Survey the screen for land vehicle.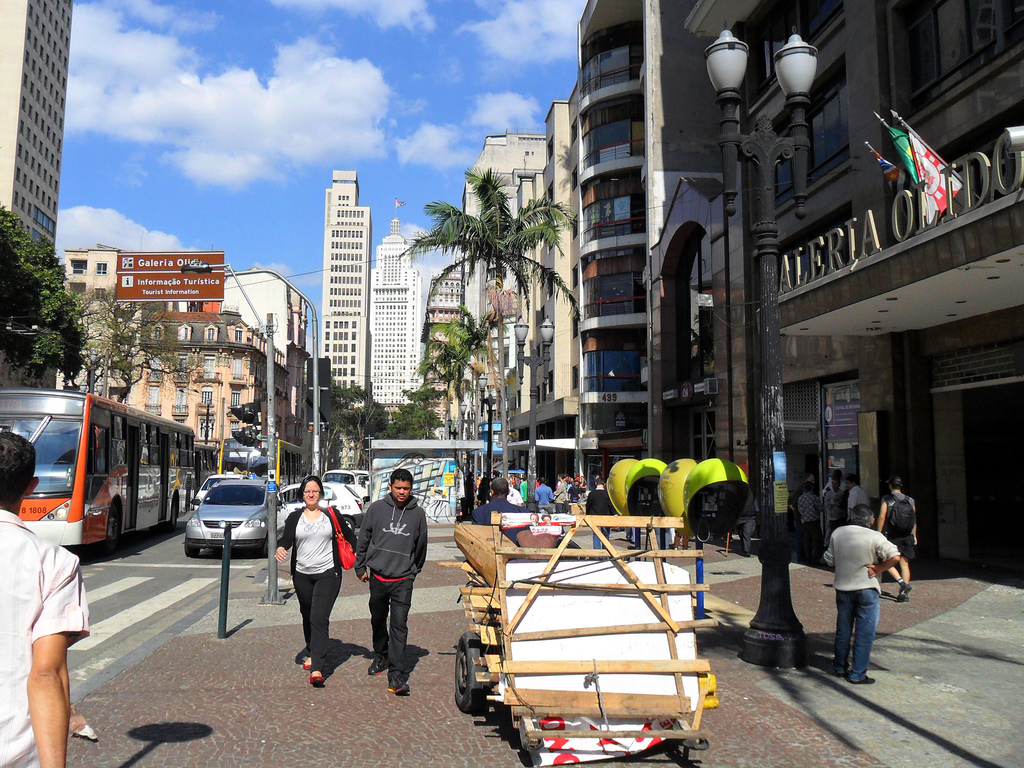
Survey found: locate(180, 478, 268, 563).
